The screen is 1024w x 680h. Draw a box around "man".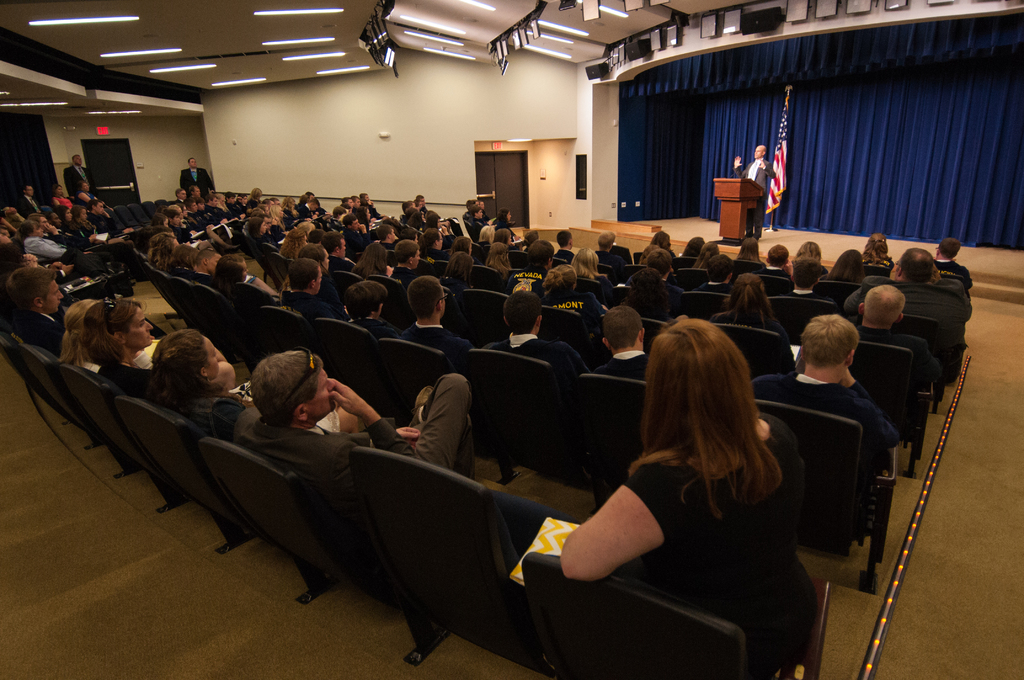
(left=731, top=144, right=775, bottom=239).
